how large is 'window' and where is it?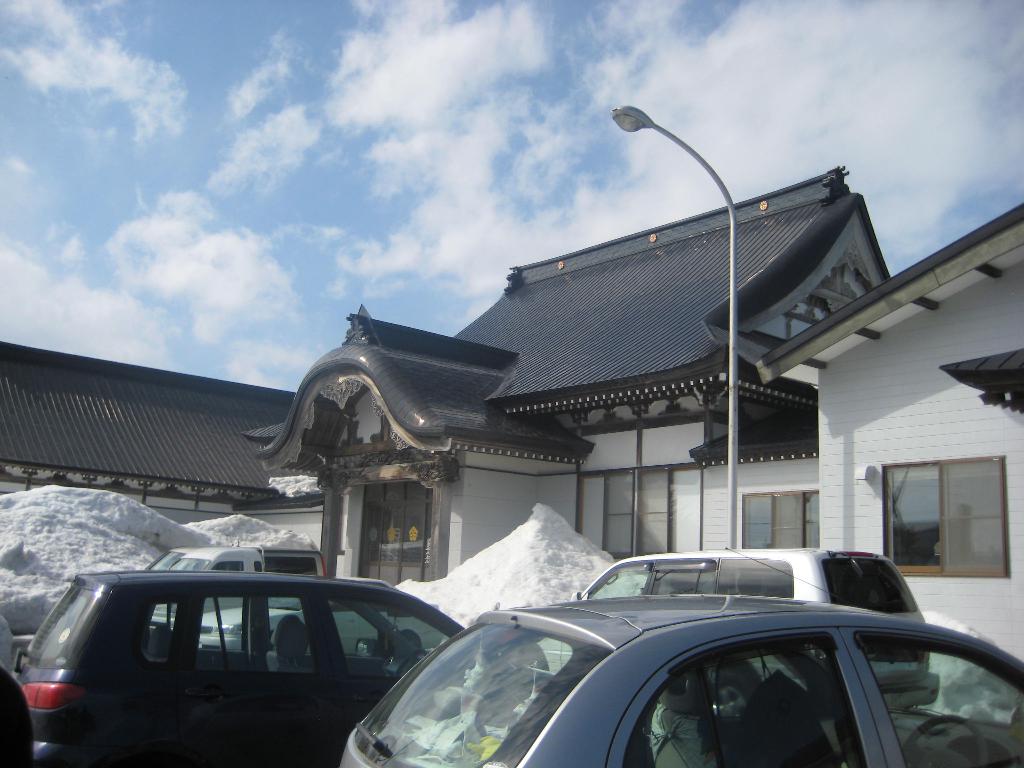
Bounding box: box=[327, 601, 438, 678].
